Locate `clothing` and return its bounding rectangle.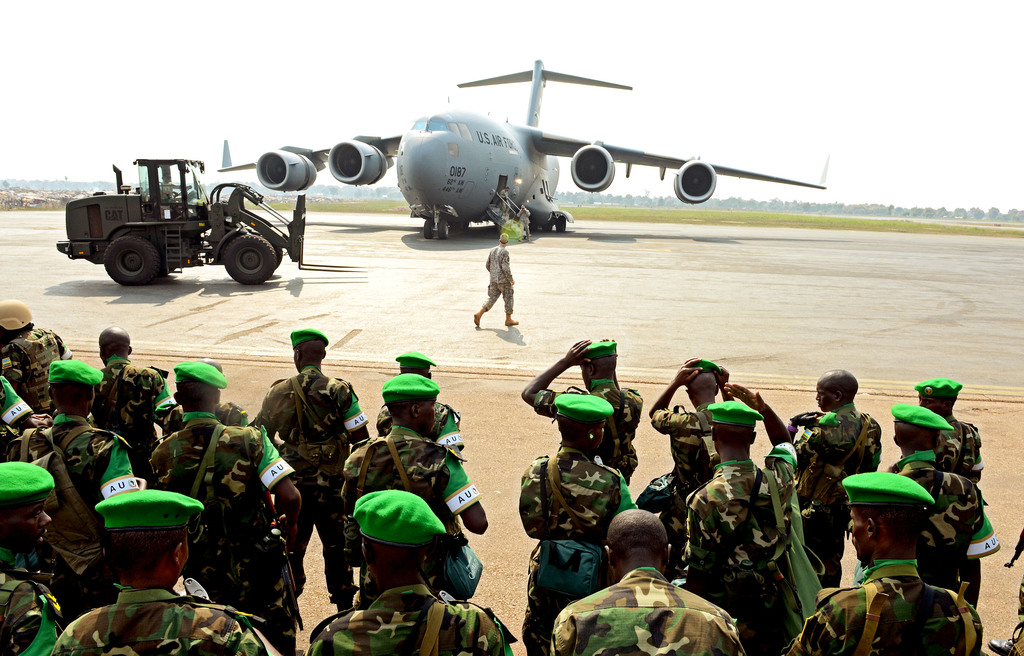
(left=252, top=367, right=366, bottom=603).
